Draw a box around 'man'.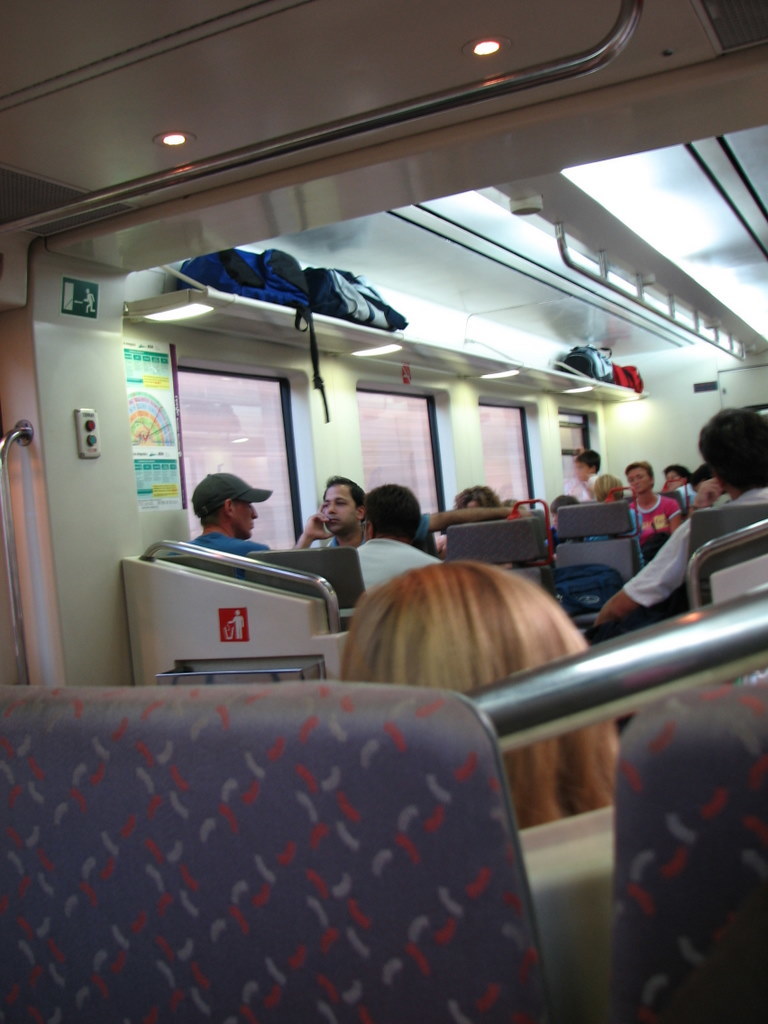
pyautogui.locateOnScreen(173, 469, 281, 554).
